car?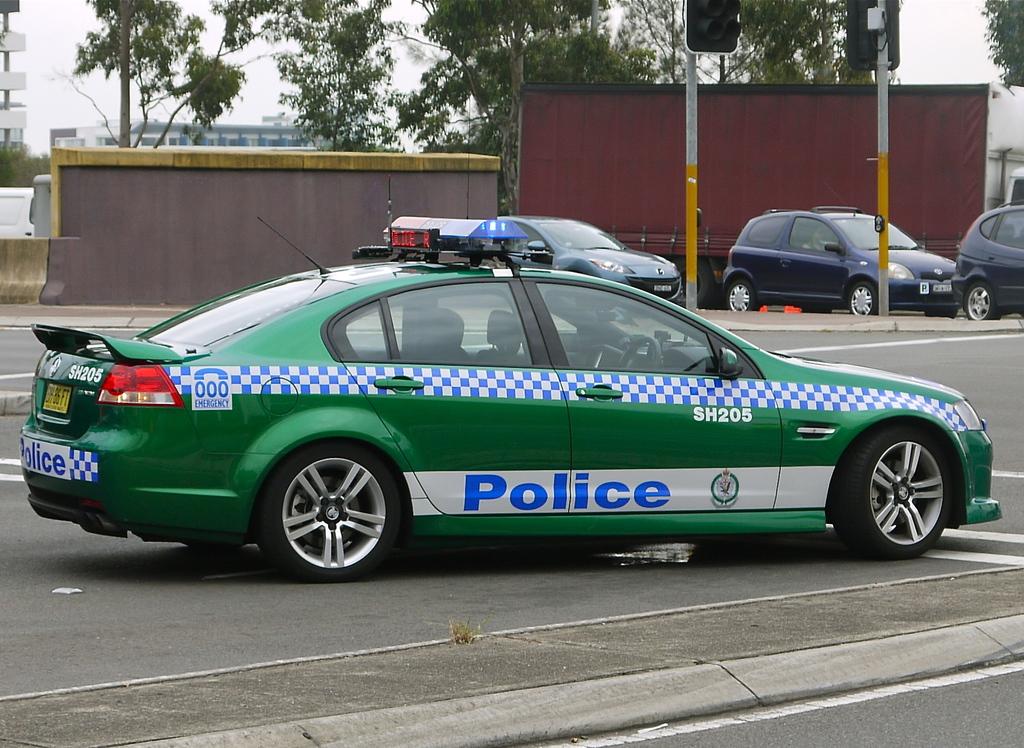
<bbox>15, 214, 993, 562</bbox>
